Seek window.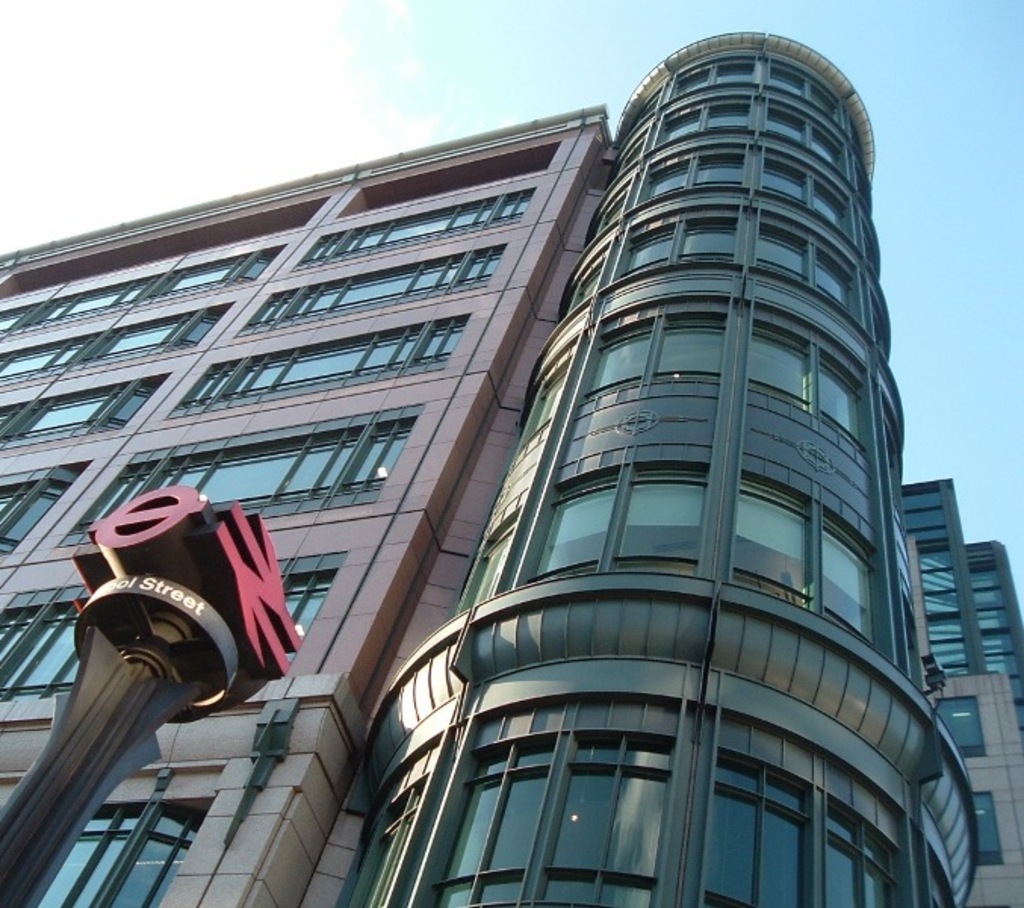
[702, 112, 750, 129].
